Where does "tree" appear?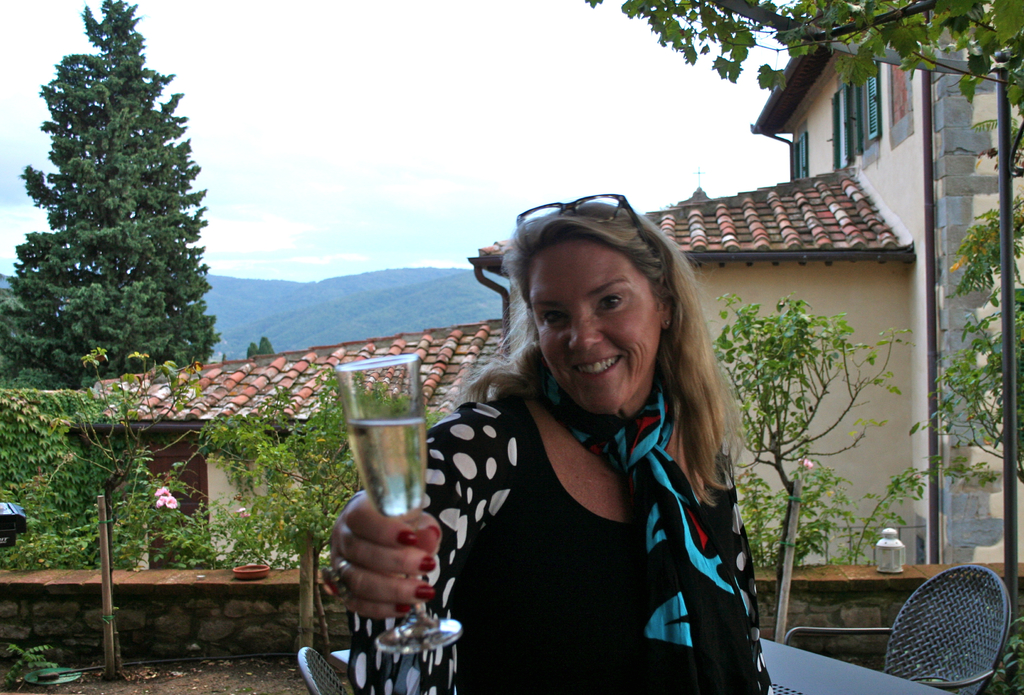
Appears at bbox=(248, 335, 275, 356).
